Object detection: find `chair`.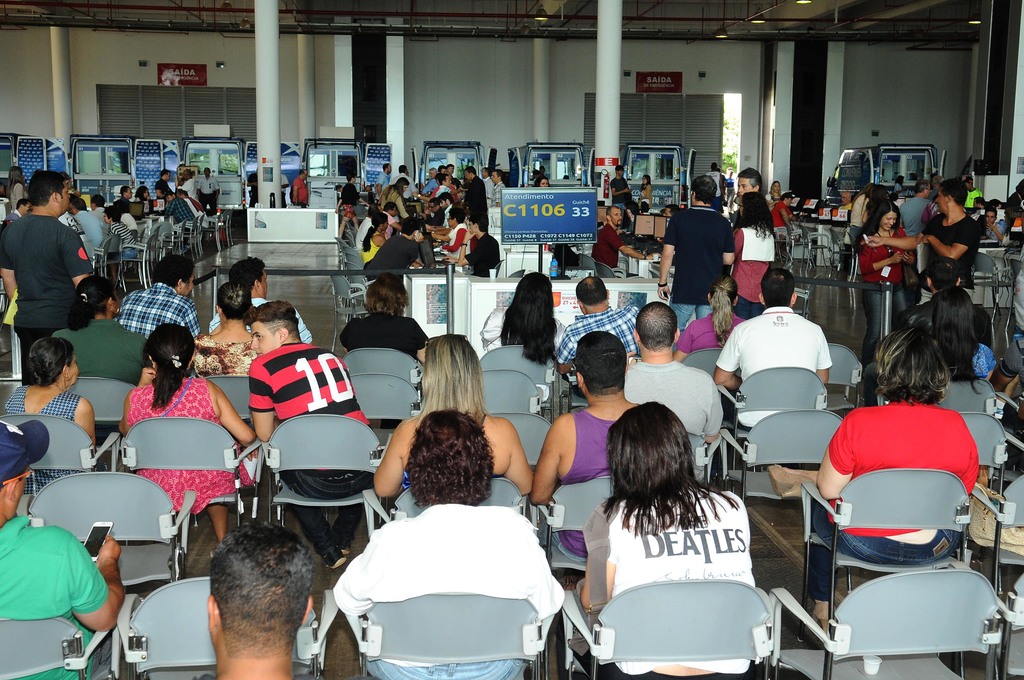
region(828, 429, 1004, 611).
